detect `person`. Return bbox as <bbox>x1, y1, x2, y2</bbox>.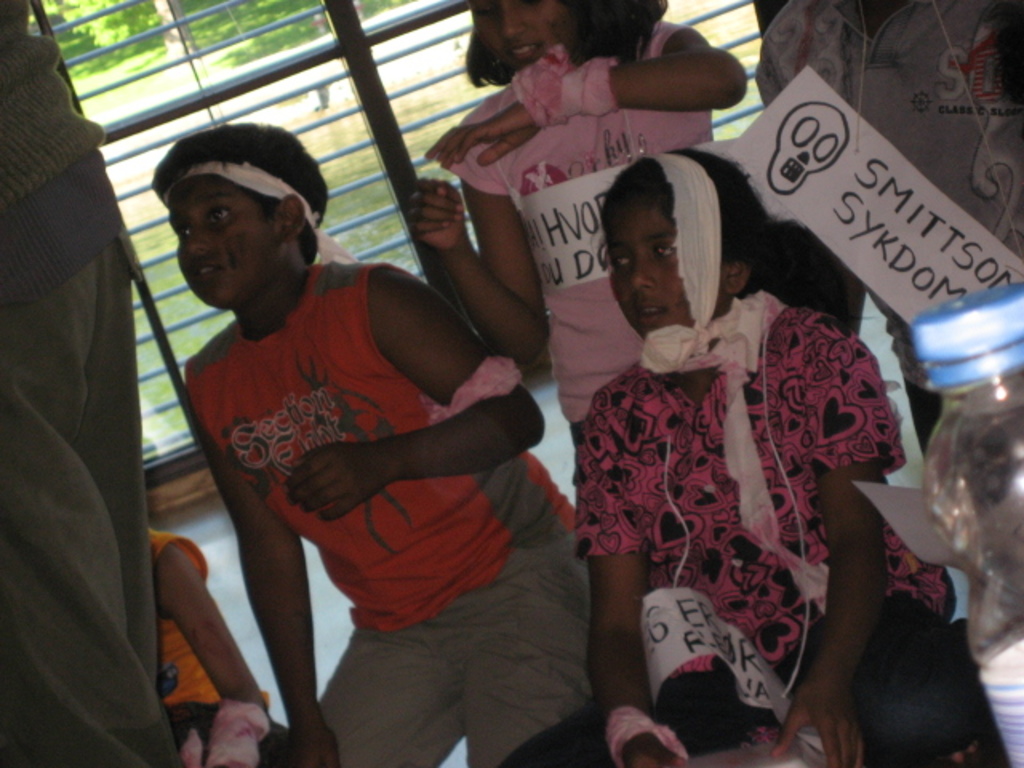
<bbox>150, 136, 507, 767</bbox>.
